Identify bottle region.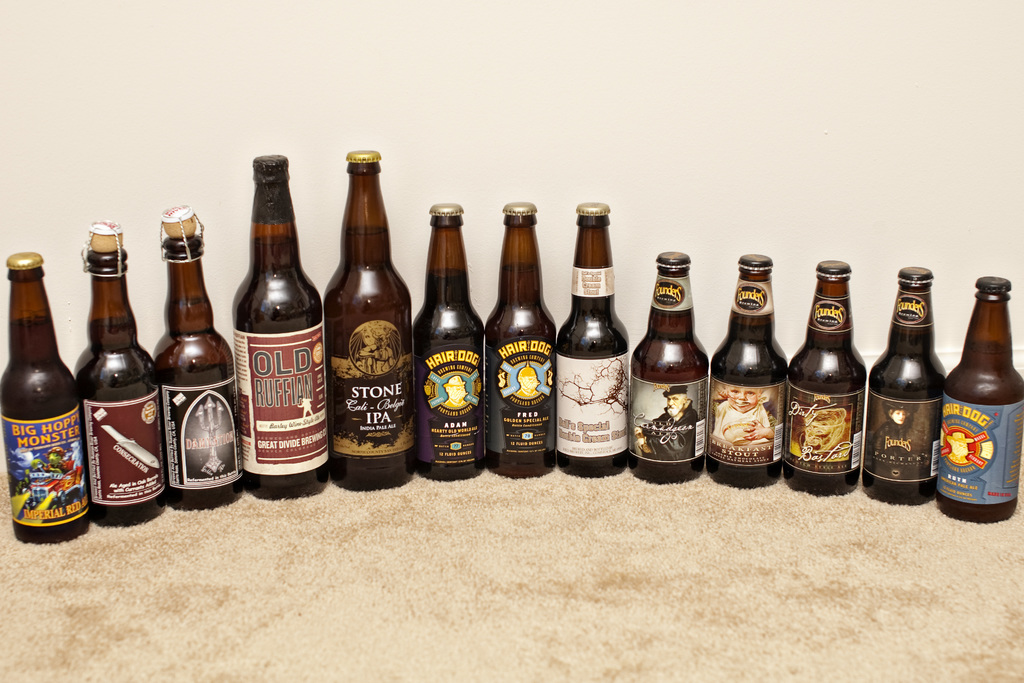
Region: [x1=410, y1=199, x2=481, y2=486].
